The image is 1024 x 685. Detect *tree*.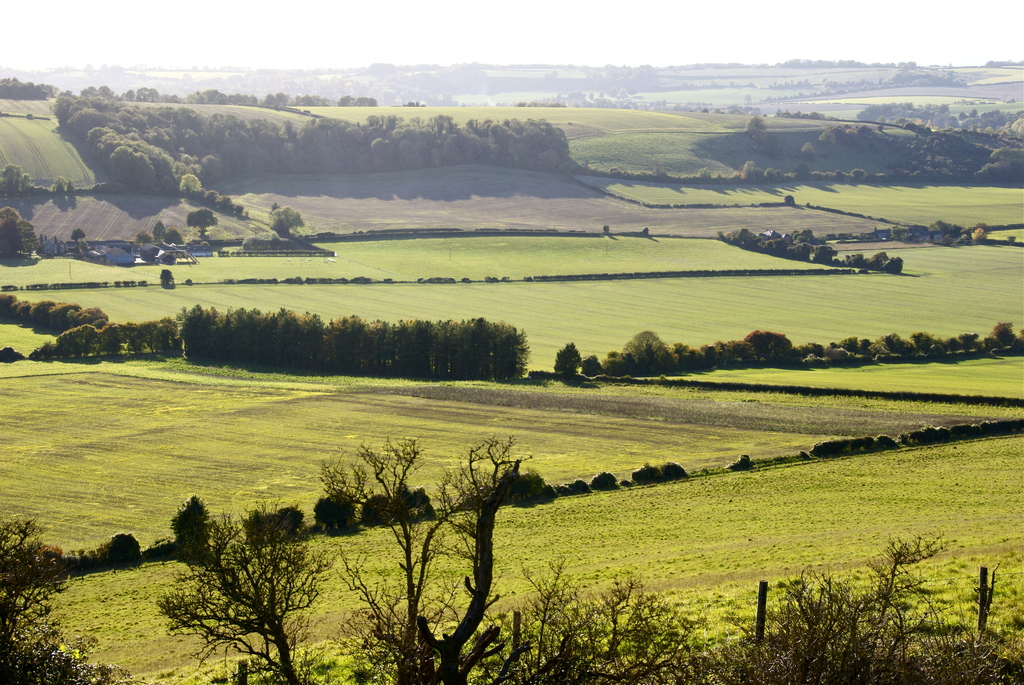
Detection: (0, 207, 28, 255).
